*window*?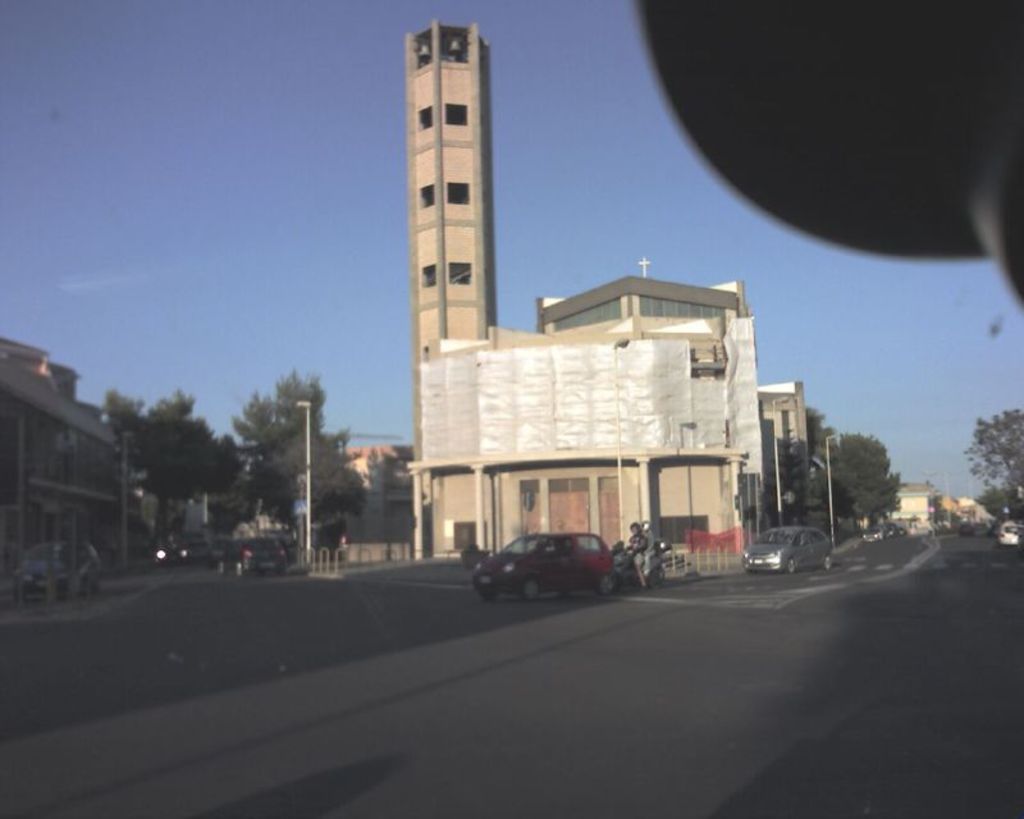
<bbox>564, 532, 595, 554</bbox>
